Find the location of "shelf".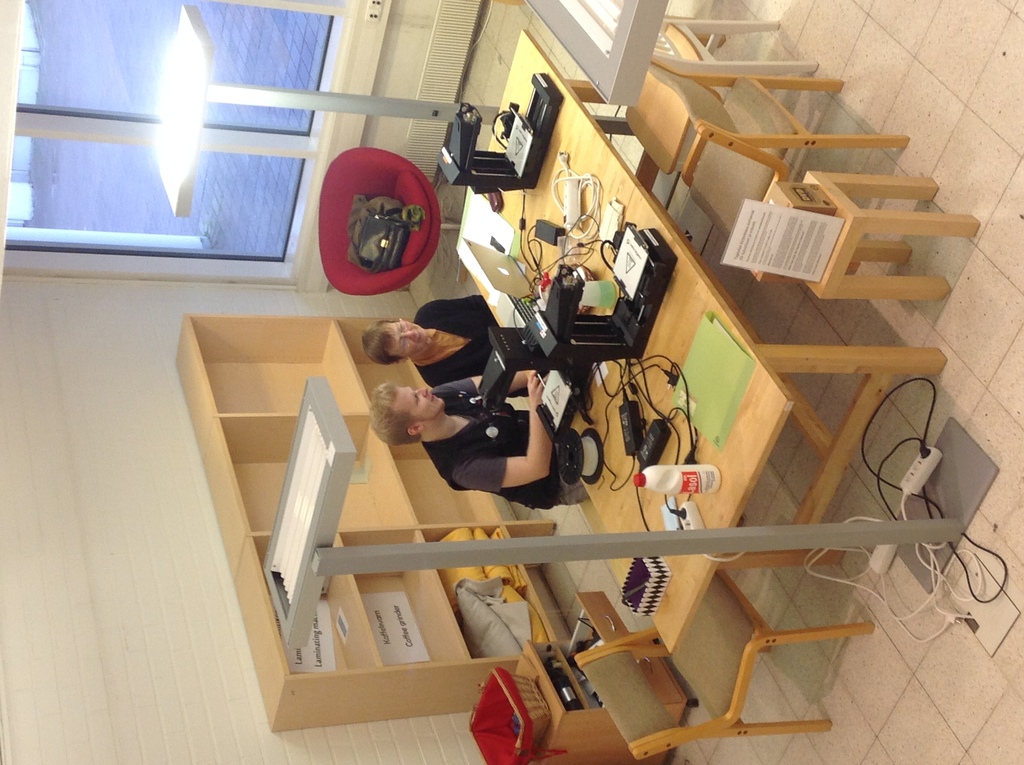
Location: bbox(177, 314, 555, 741).
